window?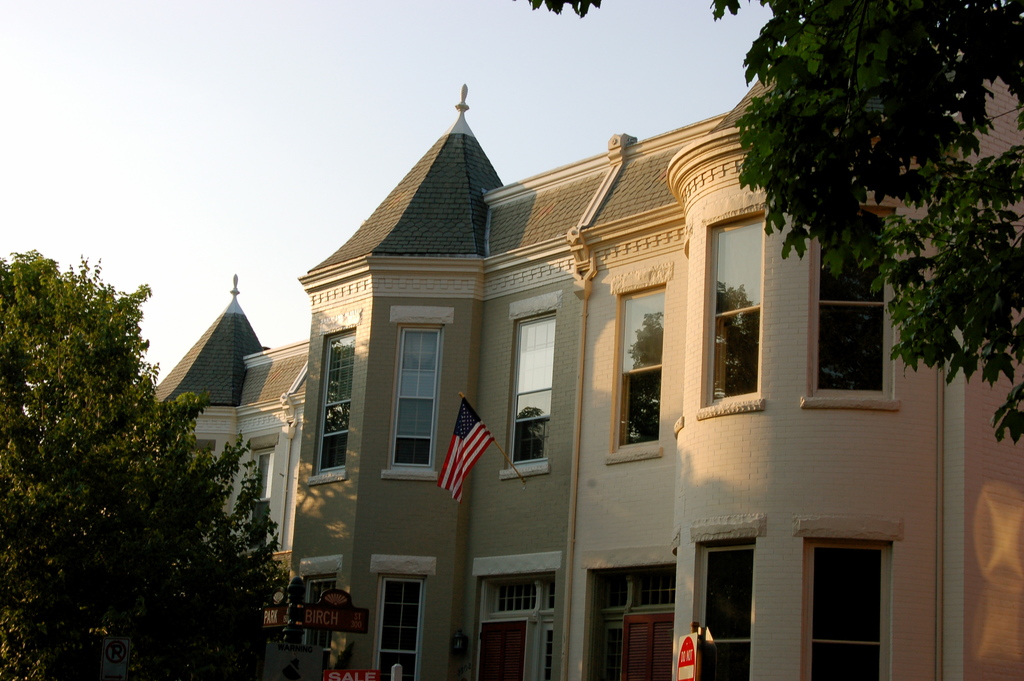
x1=826 y1=226 x2=877 y2=393
